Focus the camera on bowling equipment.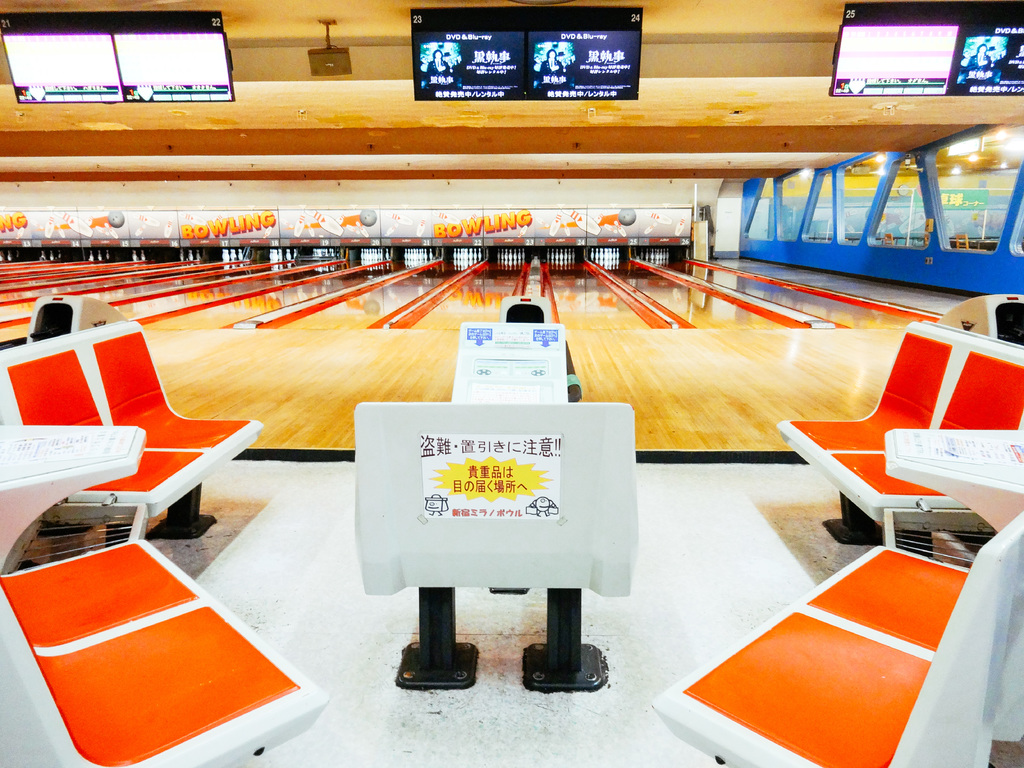
Focus region: 52:210:94:236.
